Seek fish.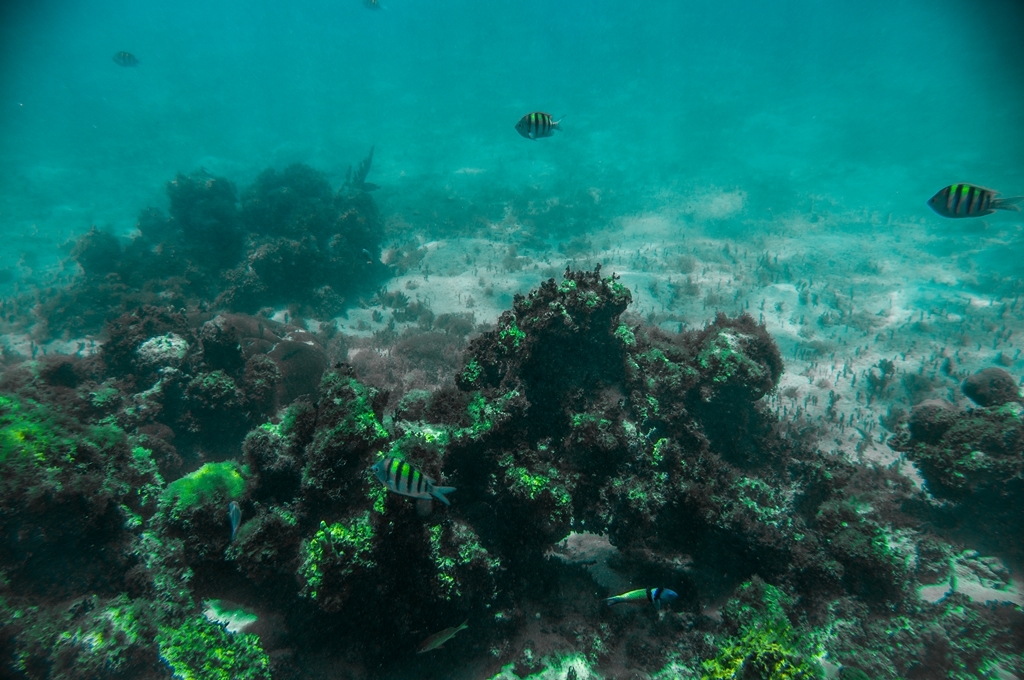
x1=918 y1=180 x2=1023 y2=221.
